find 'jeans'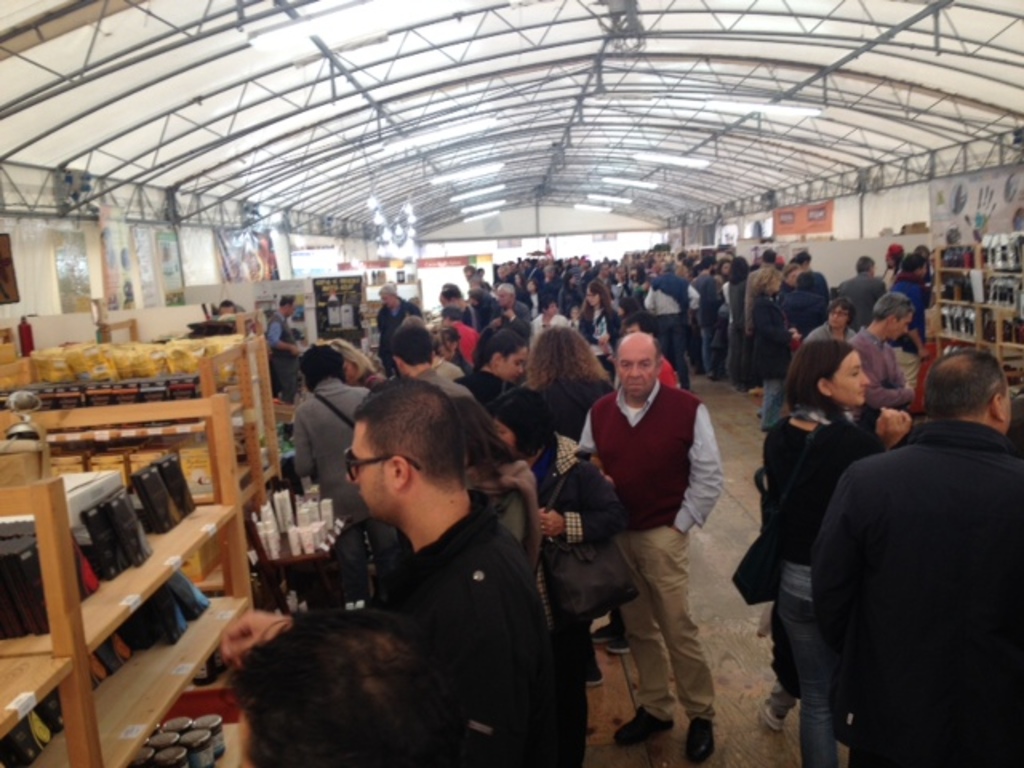
detection(782, 558, 834, 766)
